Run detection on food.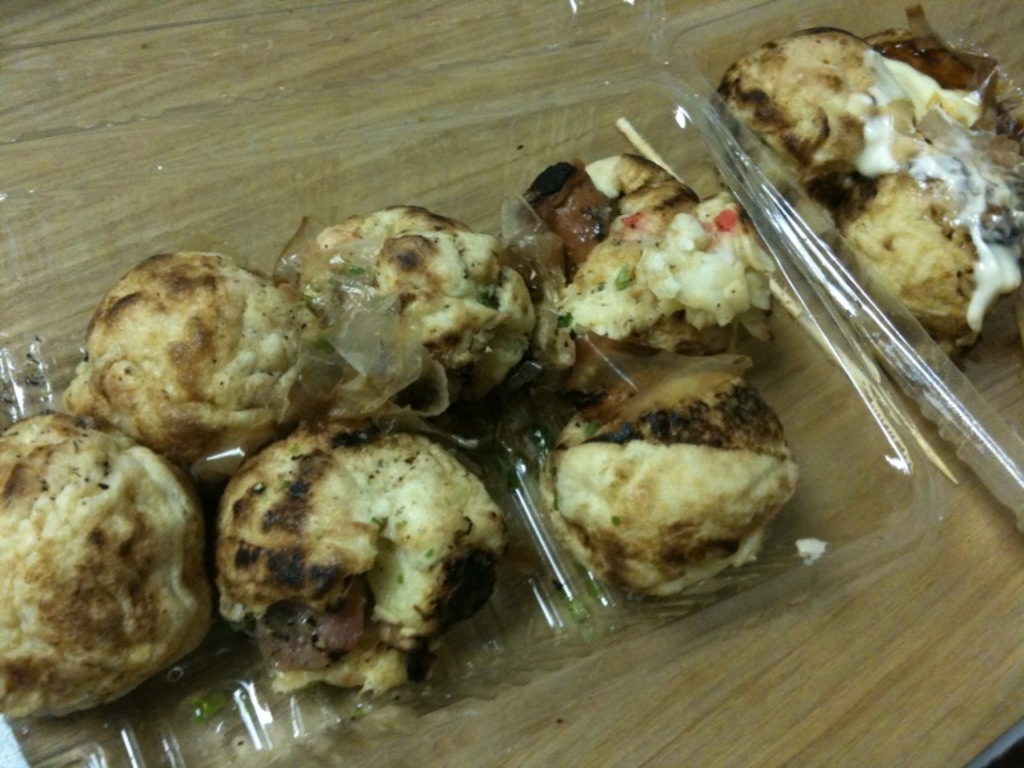
Result: [719,28,974,209].
